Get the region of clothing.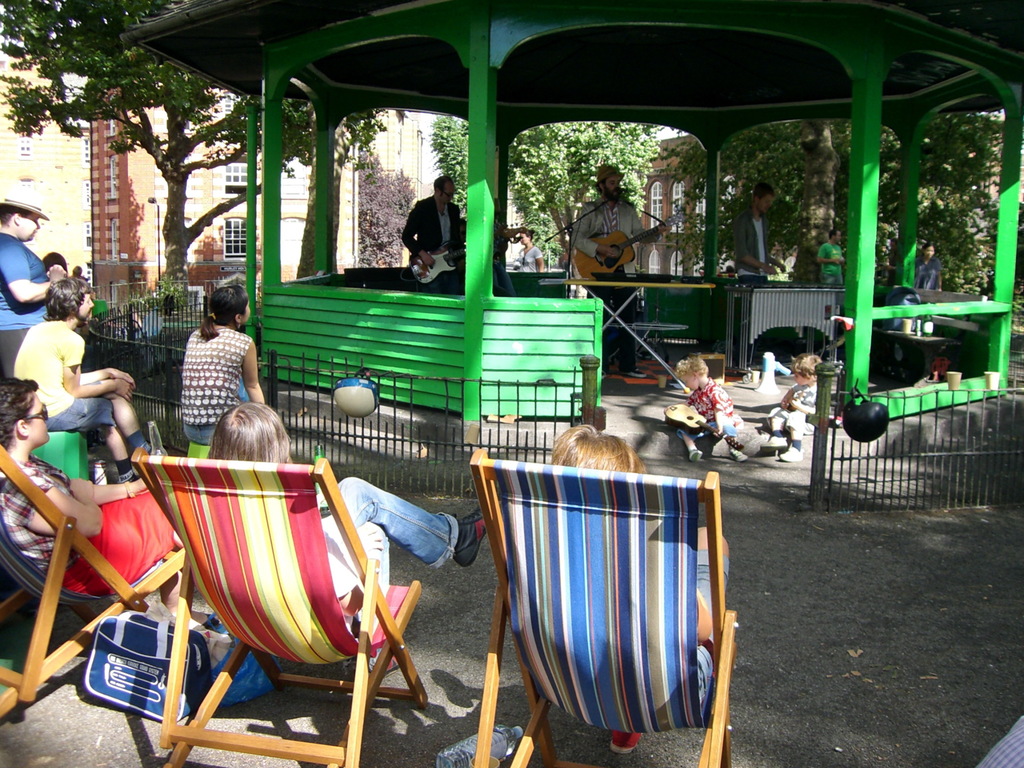
<region>14, 320, 118, 435</region>.
